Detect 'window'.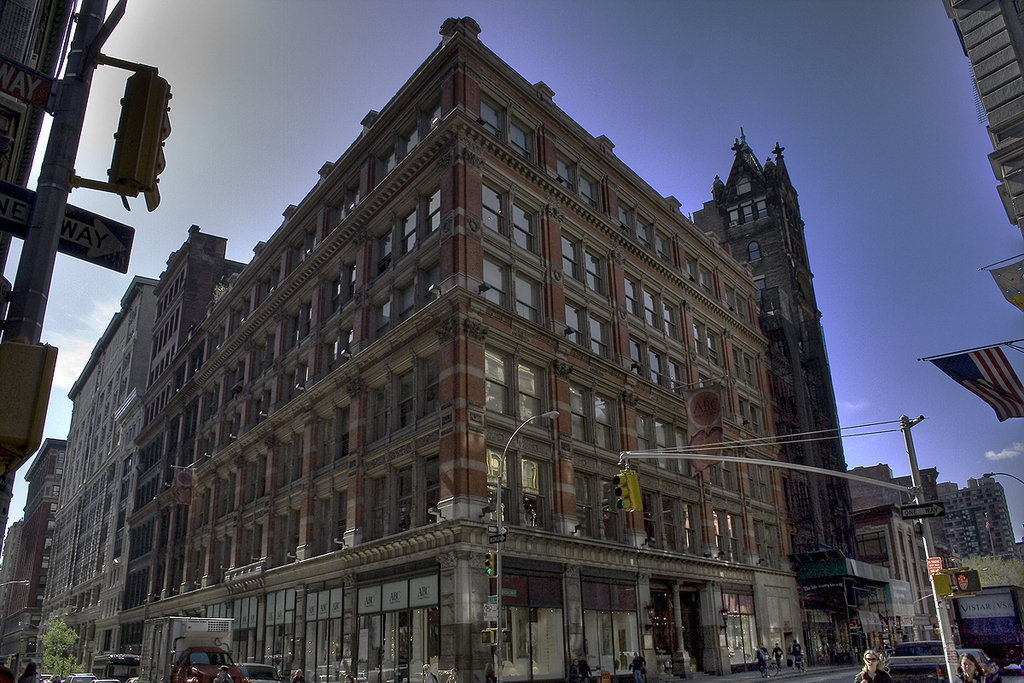
Detected at [325,178,358,238].
